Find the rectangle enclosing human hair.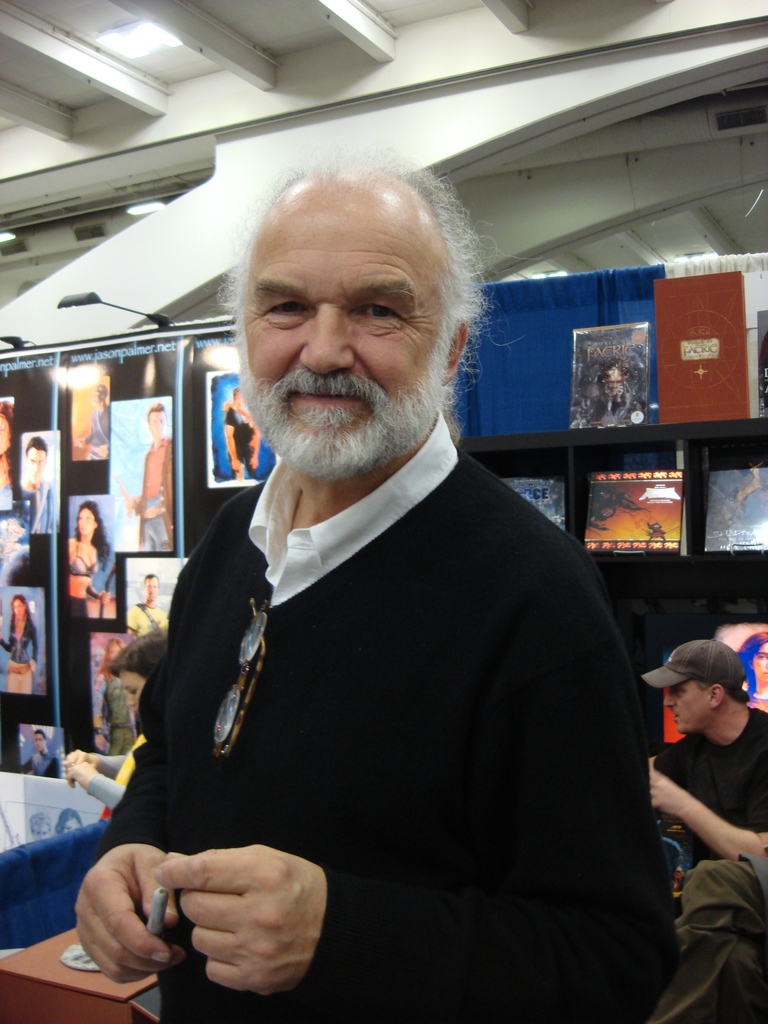
x1=702 y1=680 x2=751 y2=704.
